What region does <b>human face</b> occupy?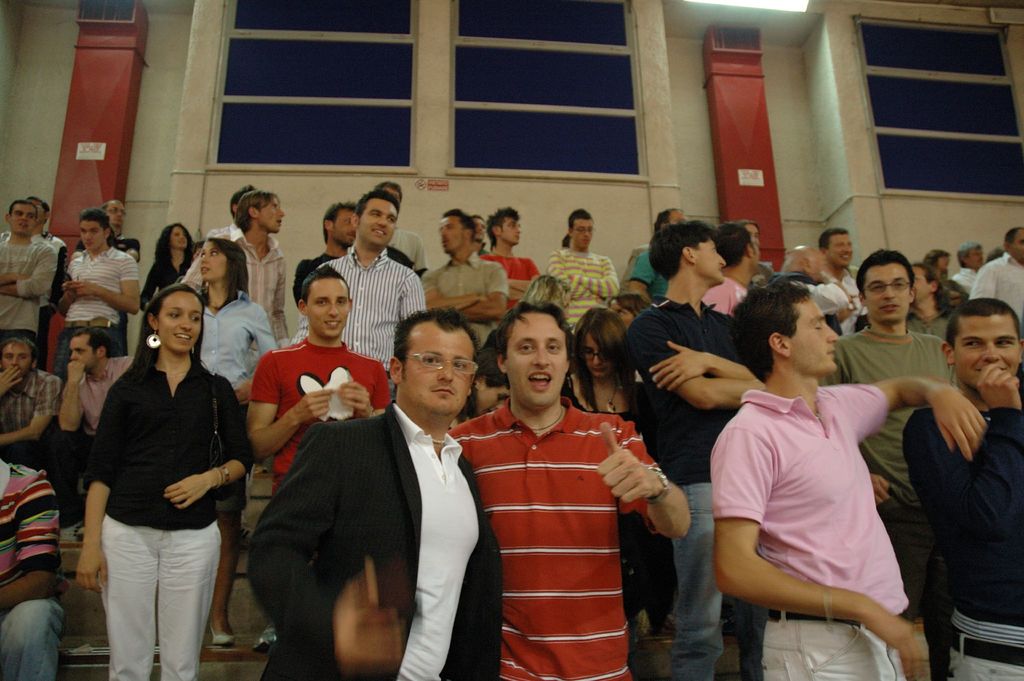
rect(77, 218, 107, 250).
